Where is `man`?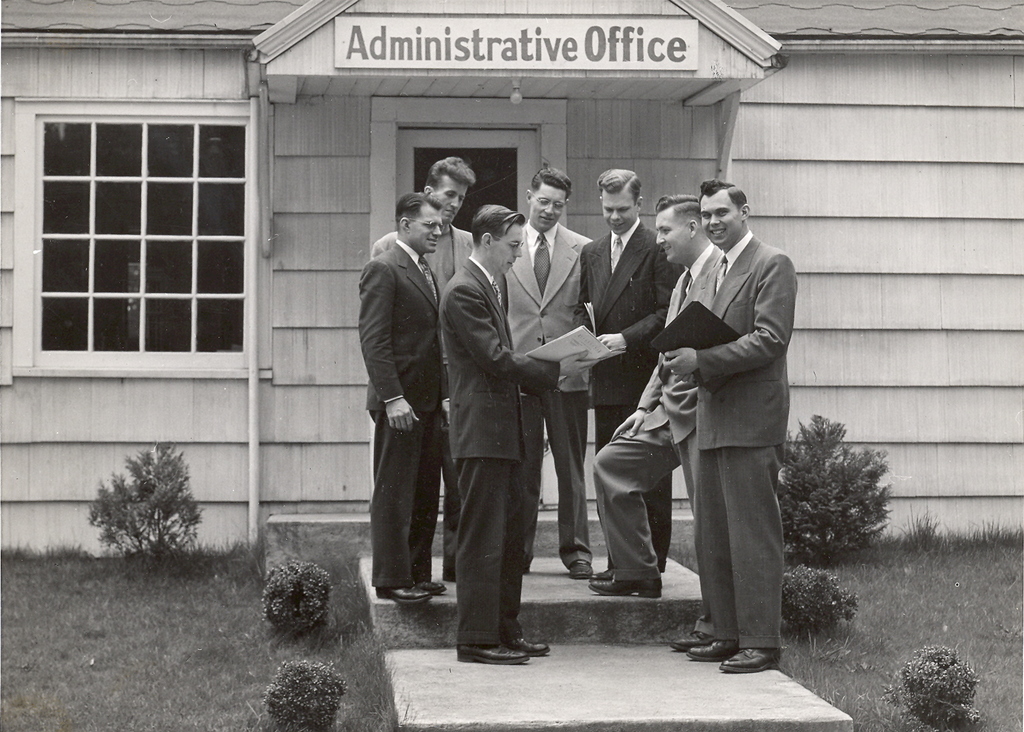
rect(597, 190, 723, 647).
